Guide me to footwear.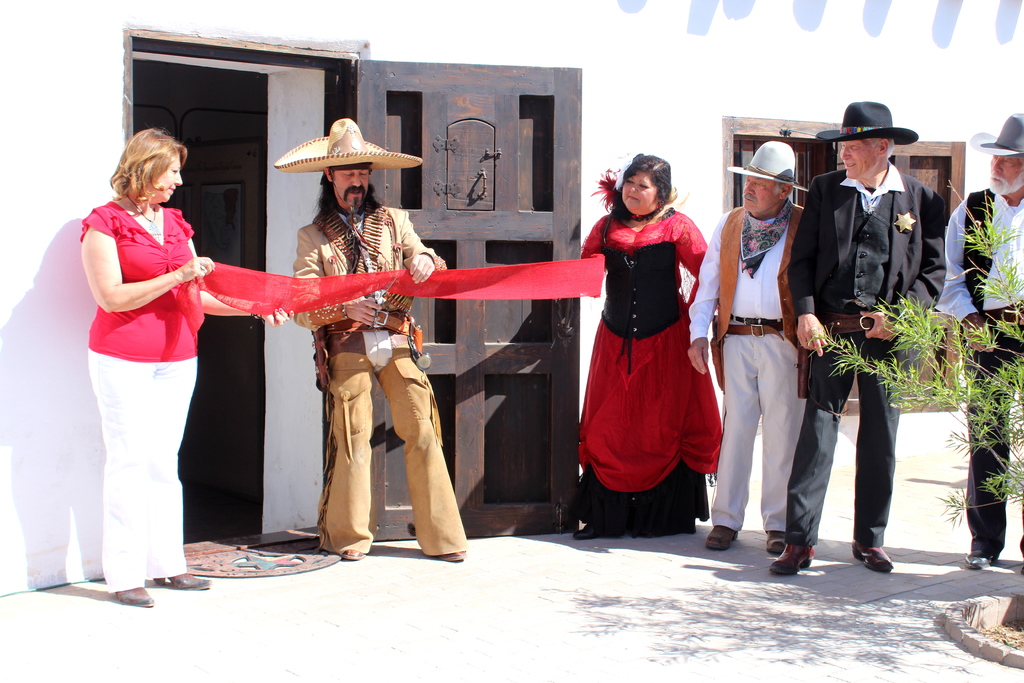
Guidance: bbox=(703, 525, 735, 552).
